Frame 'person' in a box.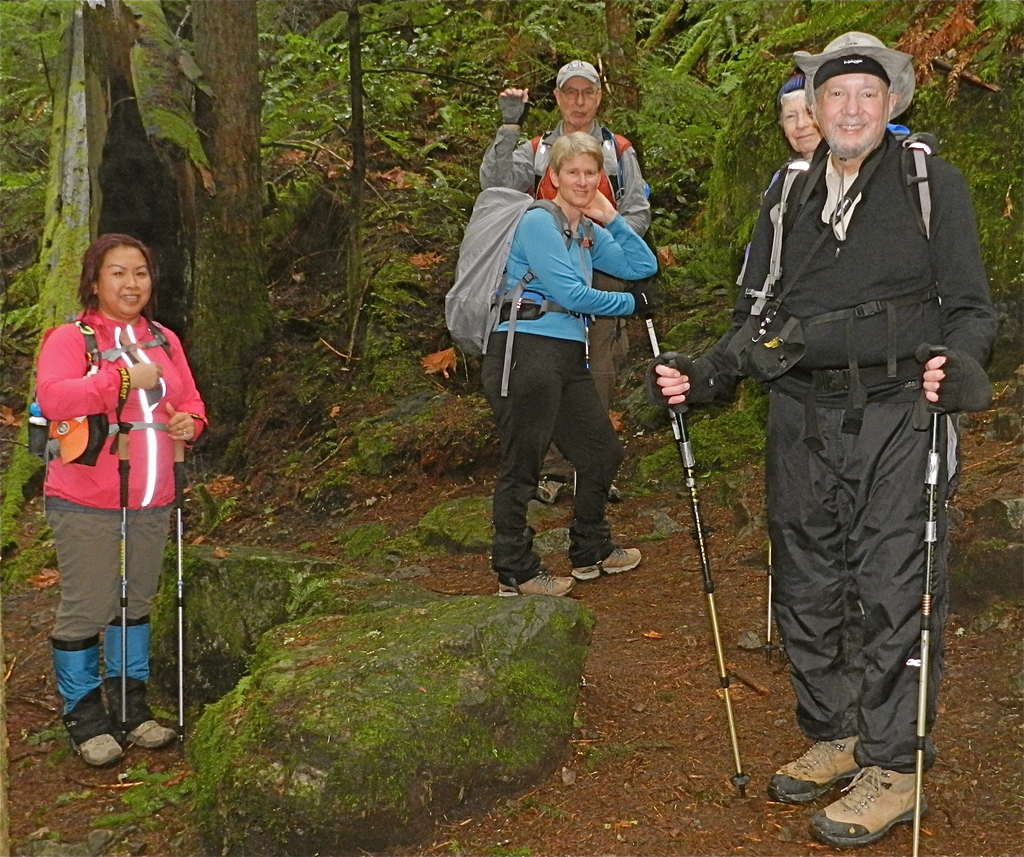
29 228 216 772.
